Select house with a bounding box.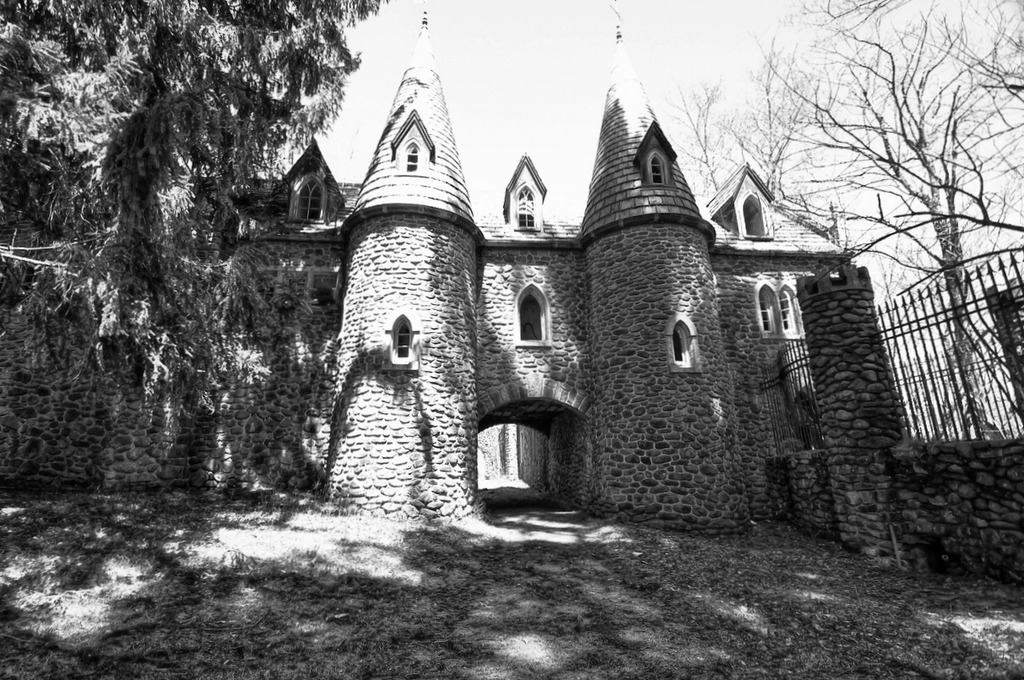
detection(334, 75, 872, 547).
